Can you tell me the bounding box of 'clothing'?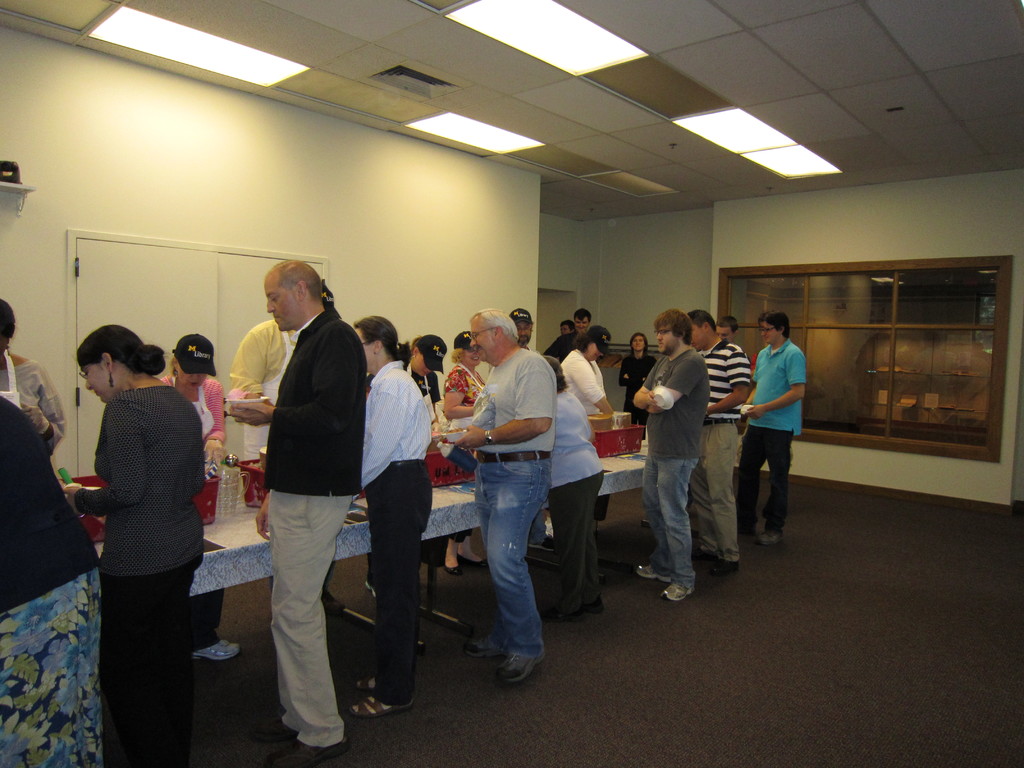
[x1=627, y1=341, x2=703, y2=582].
